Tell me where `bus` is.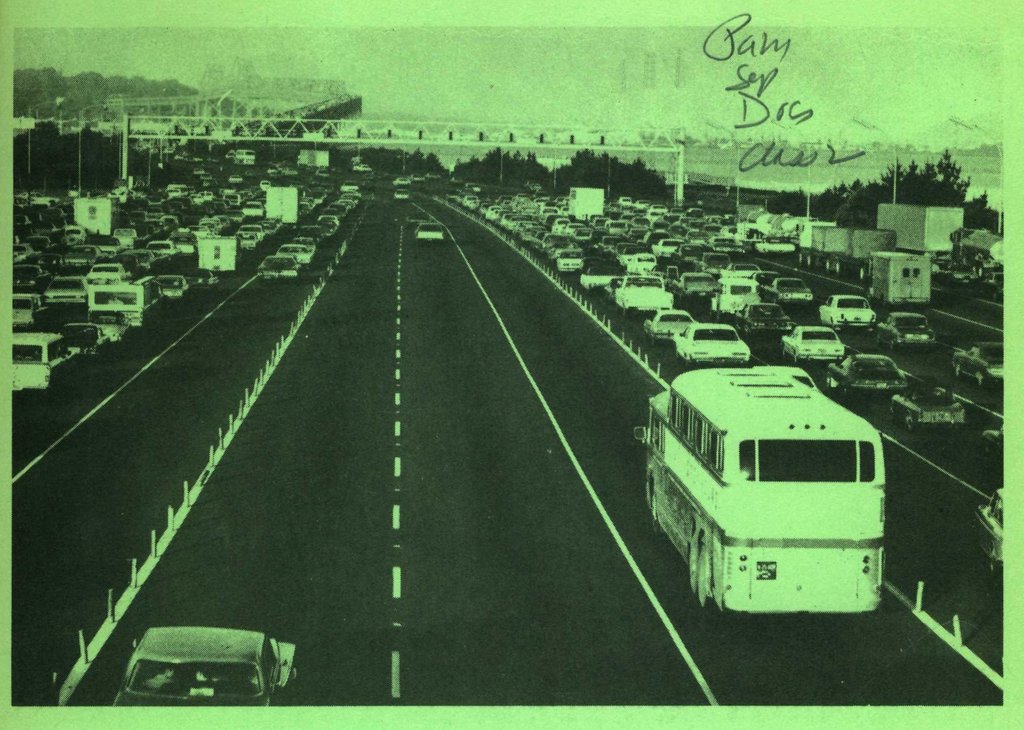
`bus` is at bbox=(639, 360, 902, 616).
